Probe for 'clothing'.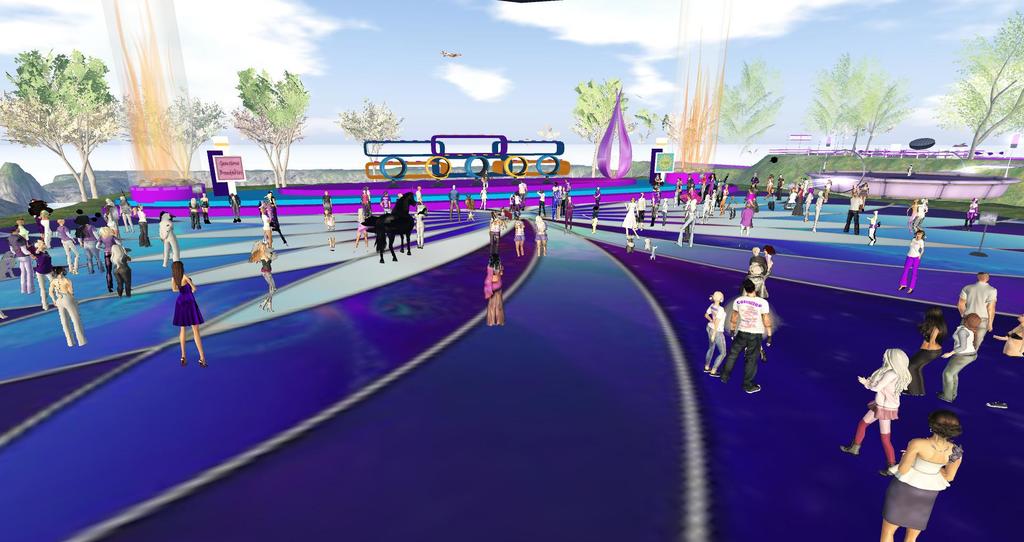
Probe result: rect(31, 253, 54, 307).
